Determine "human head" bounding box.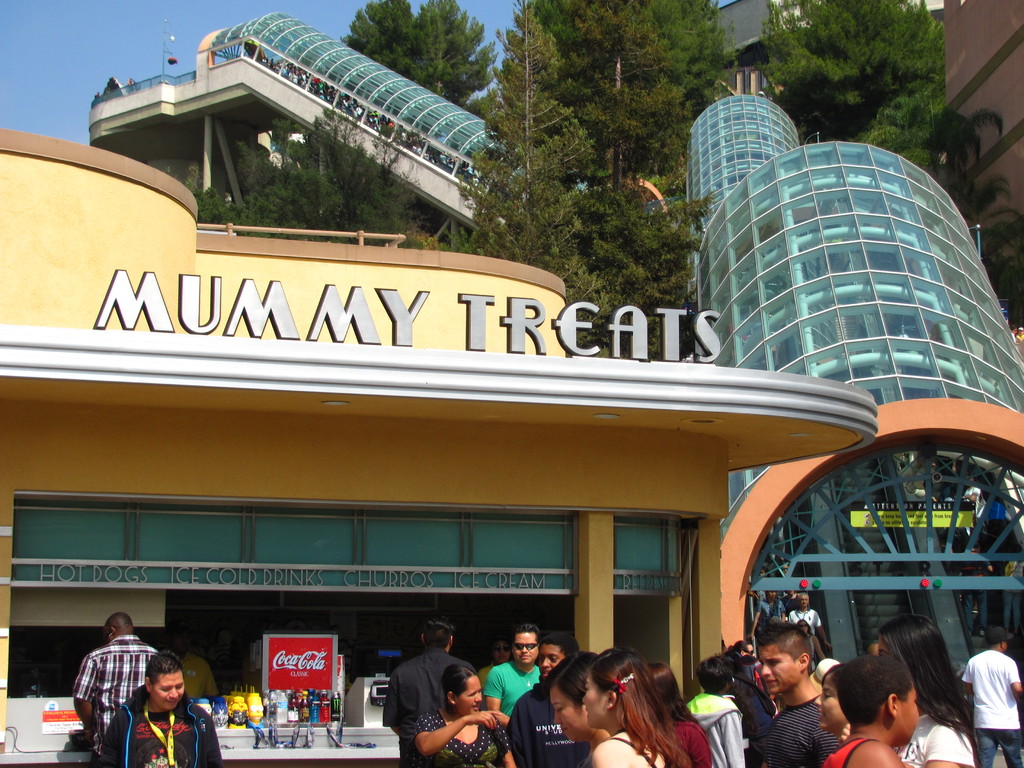
Determined: detection(103, 614, 132, 647).
